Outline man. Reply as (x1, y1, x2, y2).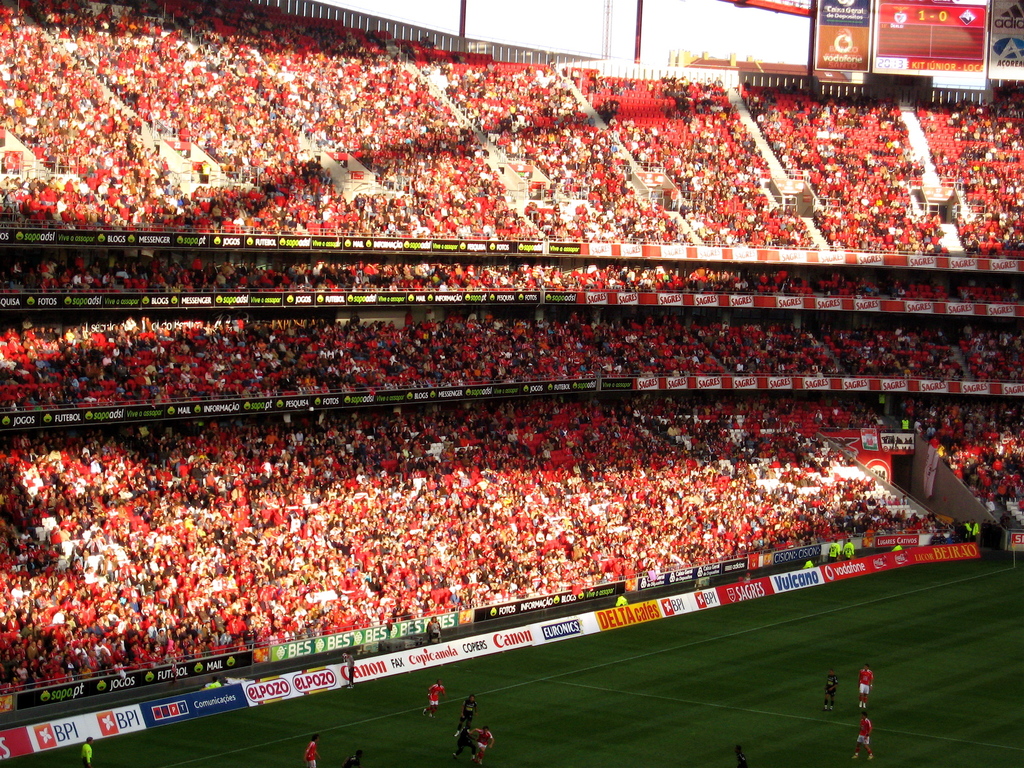
(964, 516, 971, 536).
